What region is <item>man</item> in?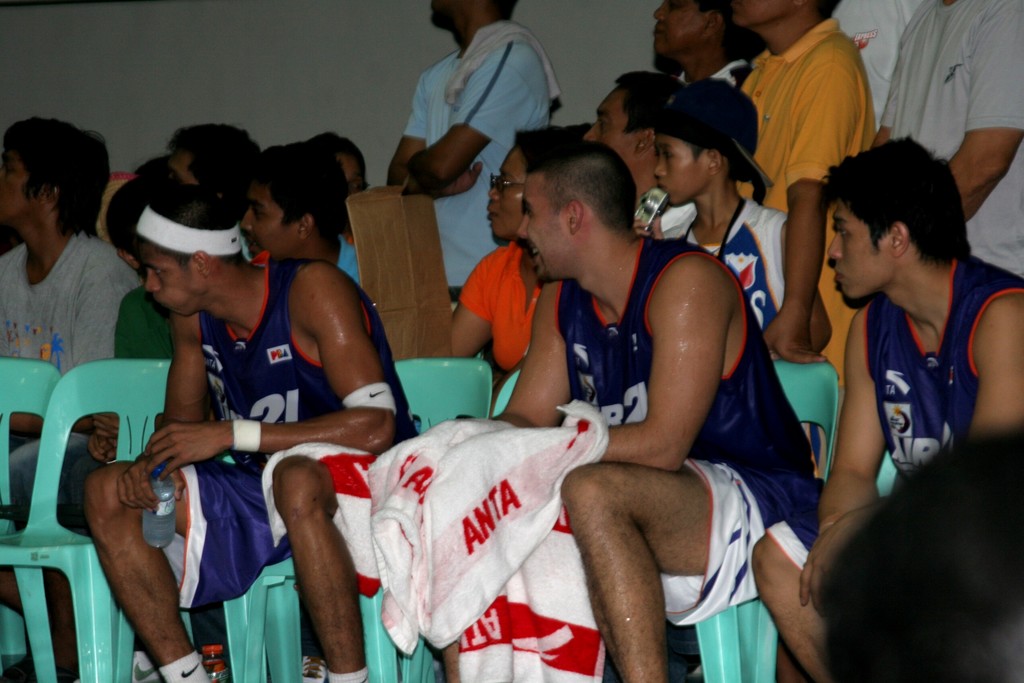
rect(878, 0, 1023, 309).
